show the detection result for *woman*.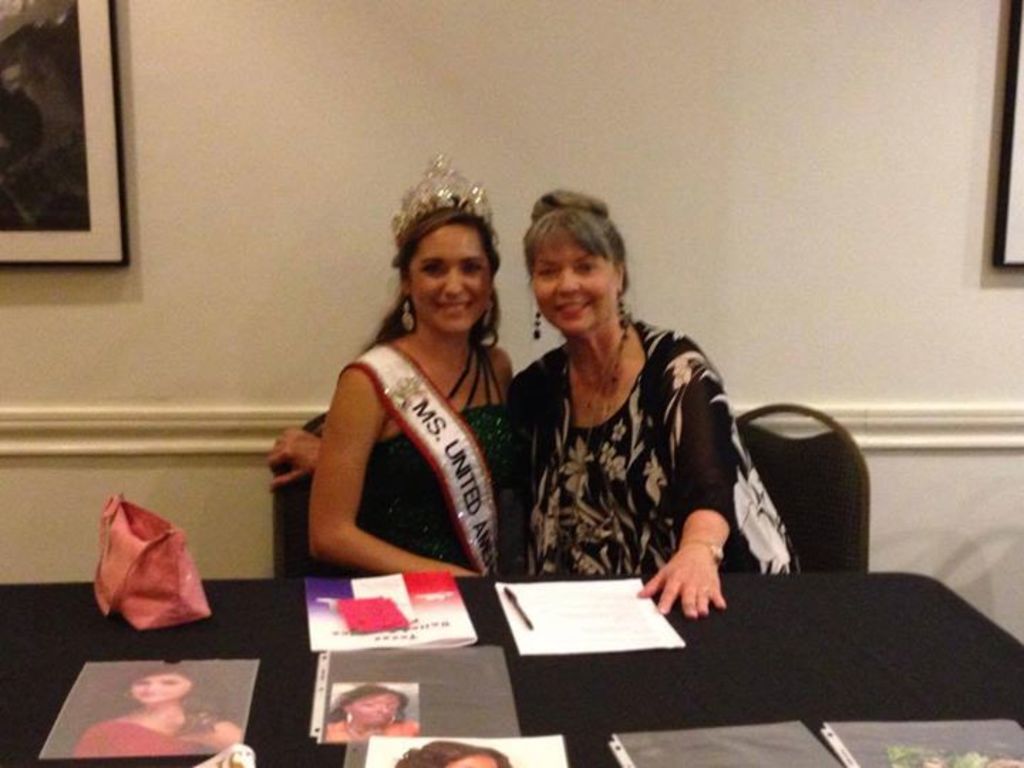
left=296, top=183, right=532, bottom=673.
